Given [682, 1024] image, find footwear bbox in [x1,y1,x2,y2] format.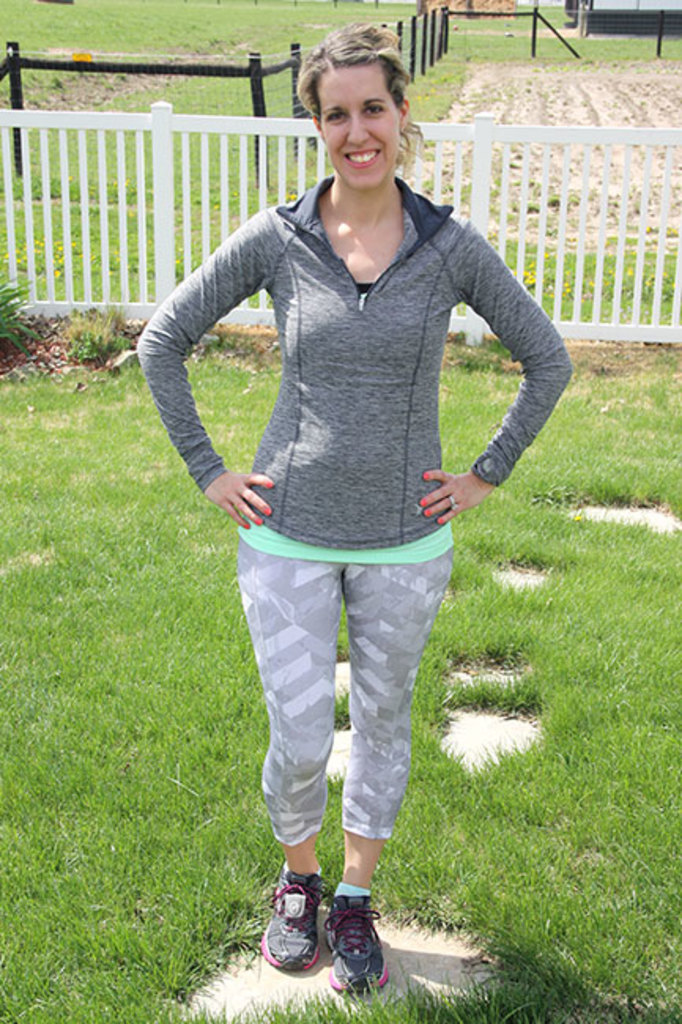
[255,866,324,972].
